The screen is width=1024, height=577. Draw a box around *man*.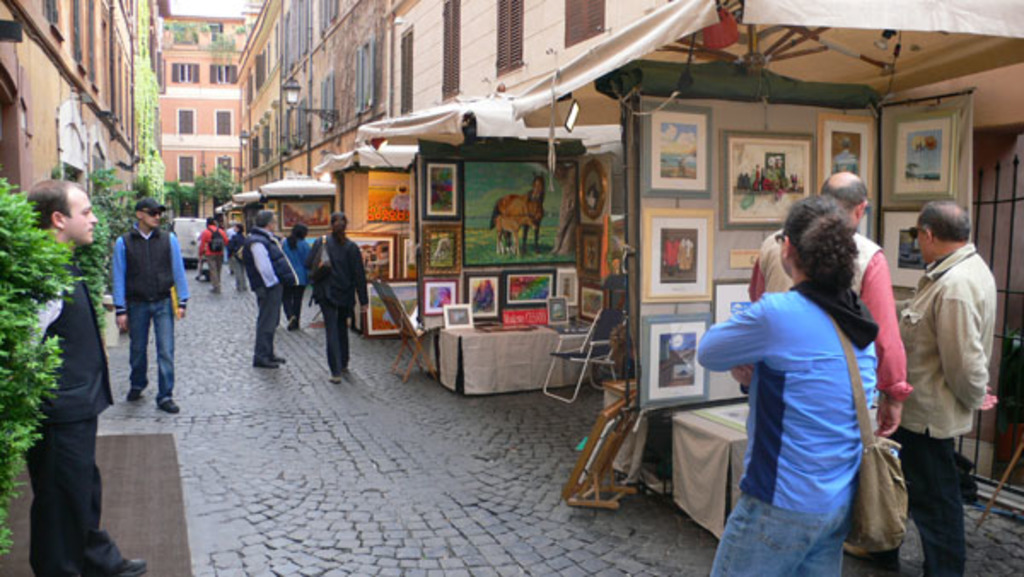
<bbox>242, 210, 294, 372</bbox>.
